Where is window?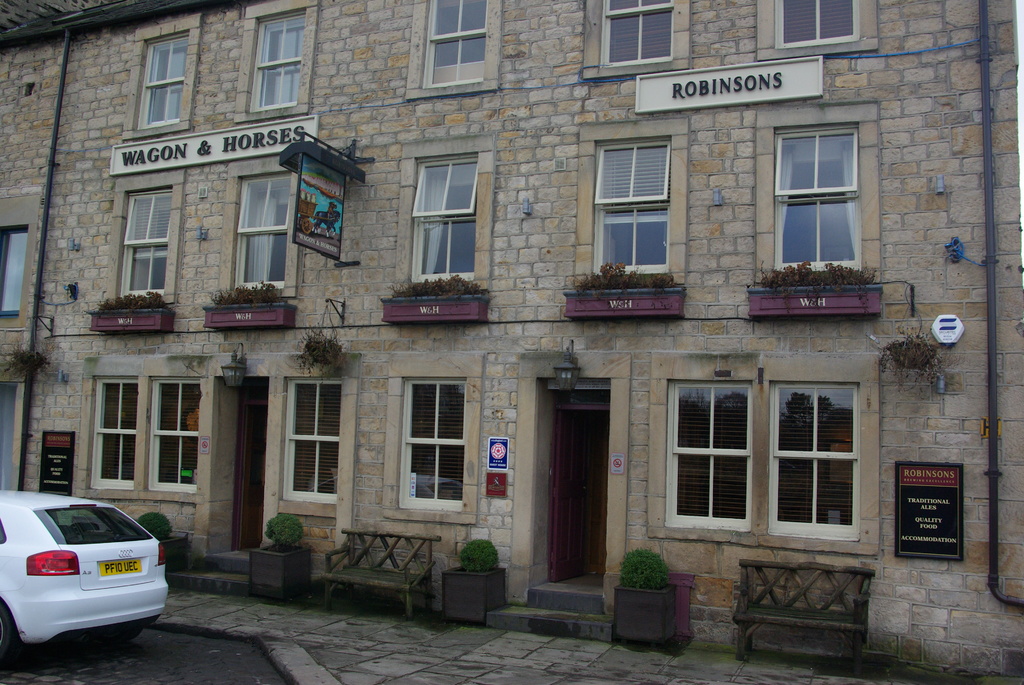
bbox=(419, 0, 492, 84).
